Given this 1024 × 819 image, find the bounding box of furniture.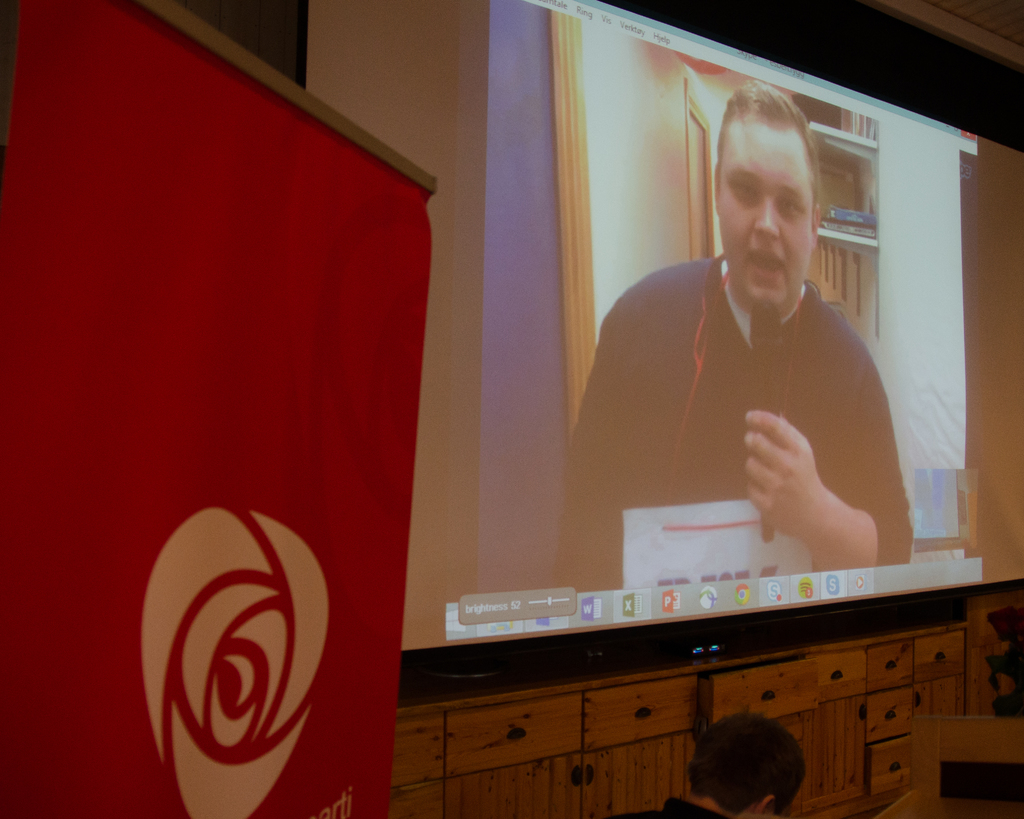
0/0/440/818.
